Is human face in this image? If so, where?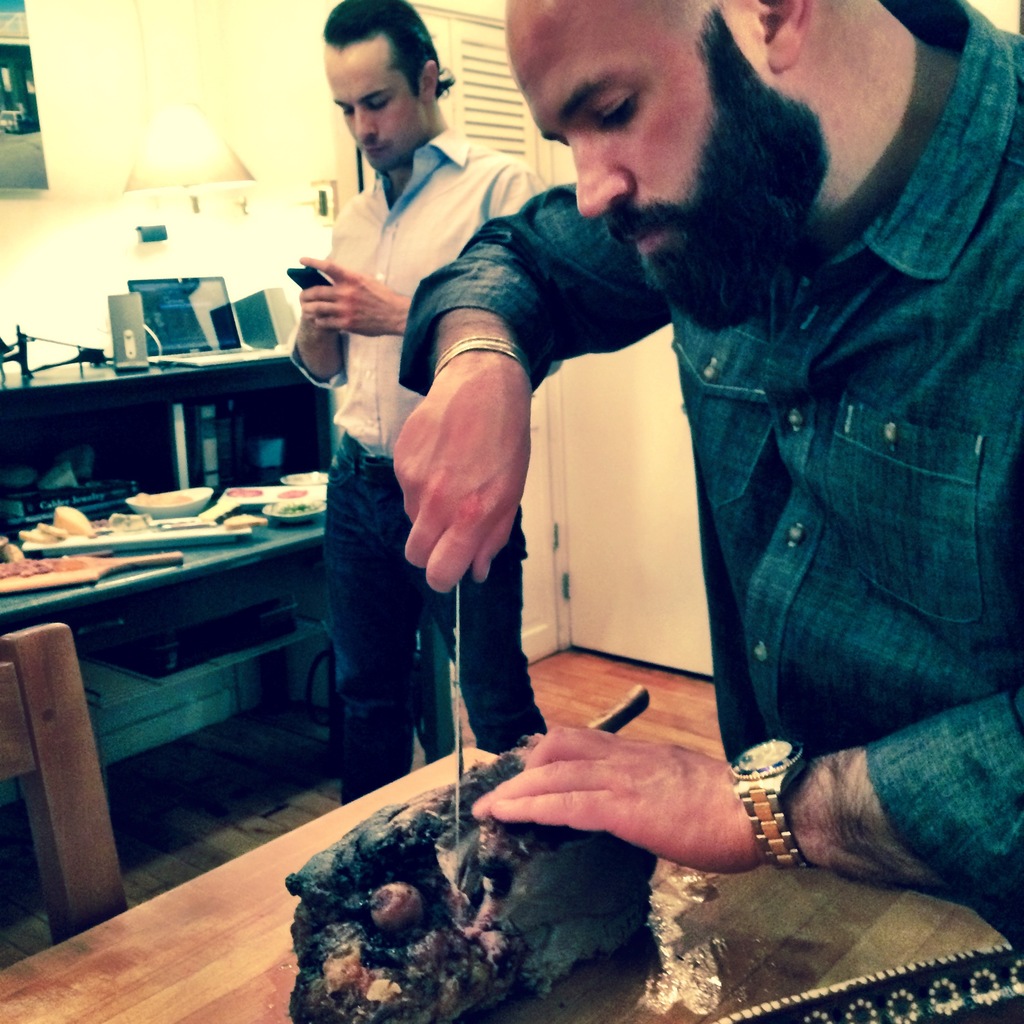
Yes, at <bbox>323, 36, 428, 174</bbox>.
